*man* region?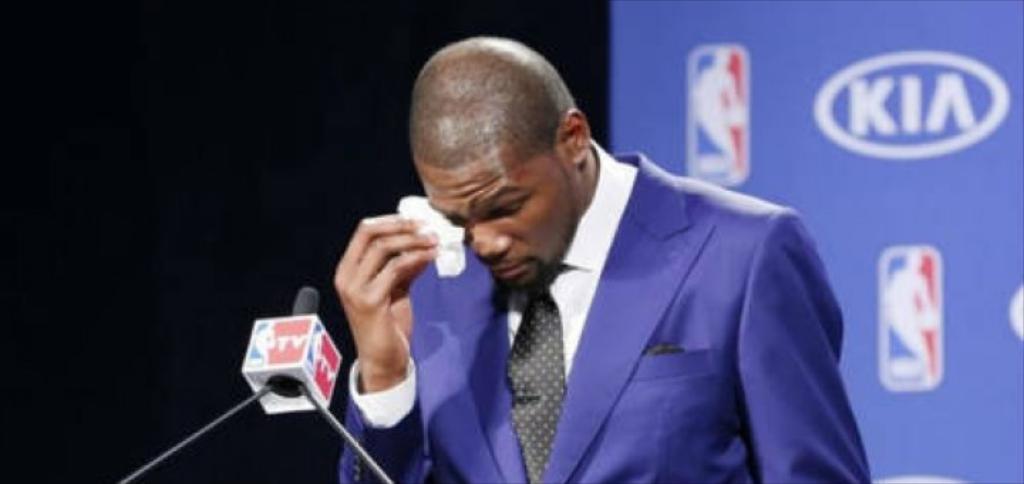
{"left": 287, "top": 50, "right": 879, "bottom": 477}
